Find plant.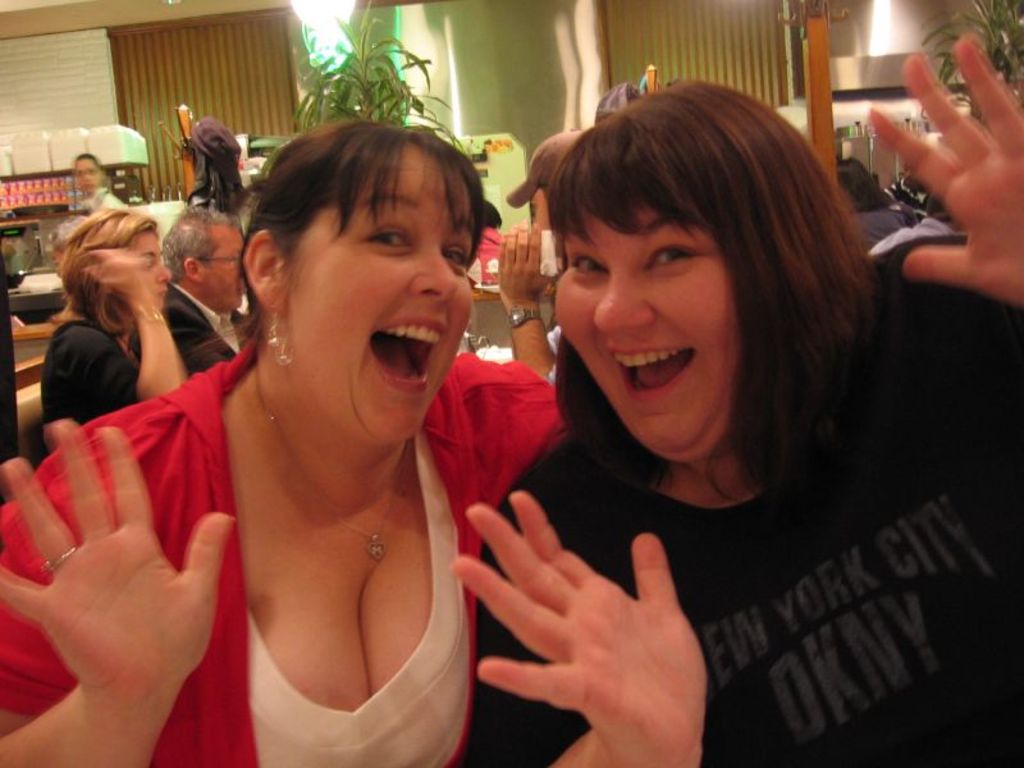
914,0,1023,141.
